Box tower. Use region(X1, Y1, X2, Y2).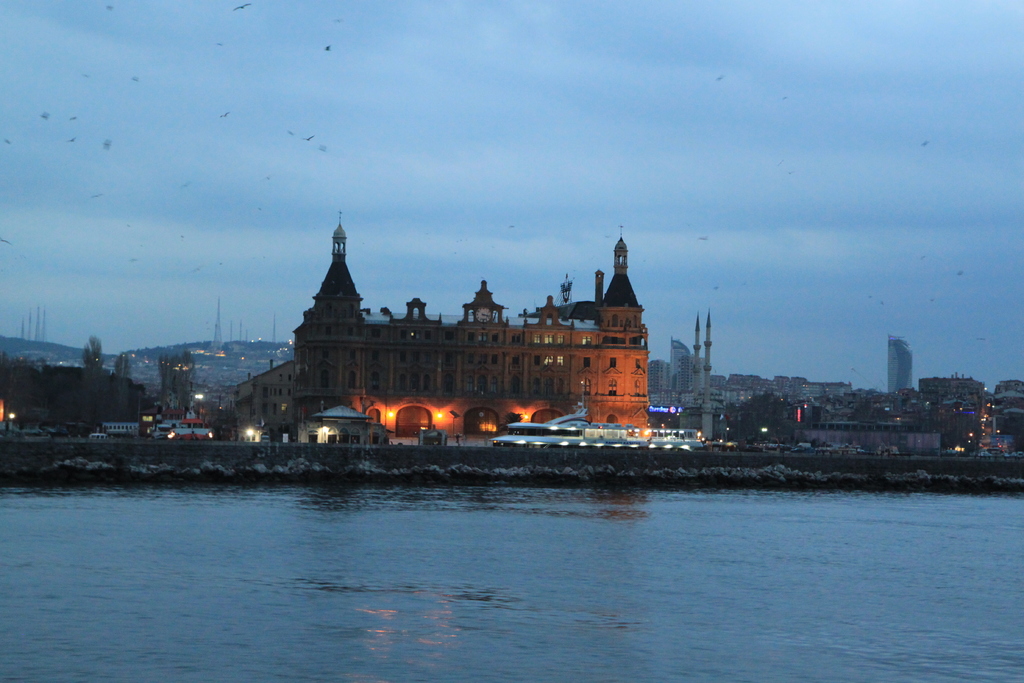
region(886, 335, 915, 397).
